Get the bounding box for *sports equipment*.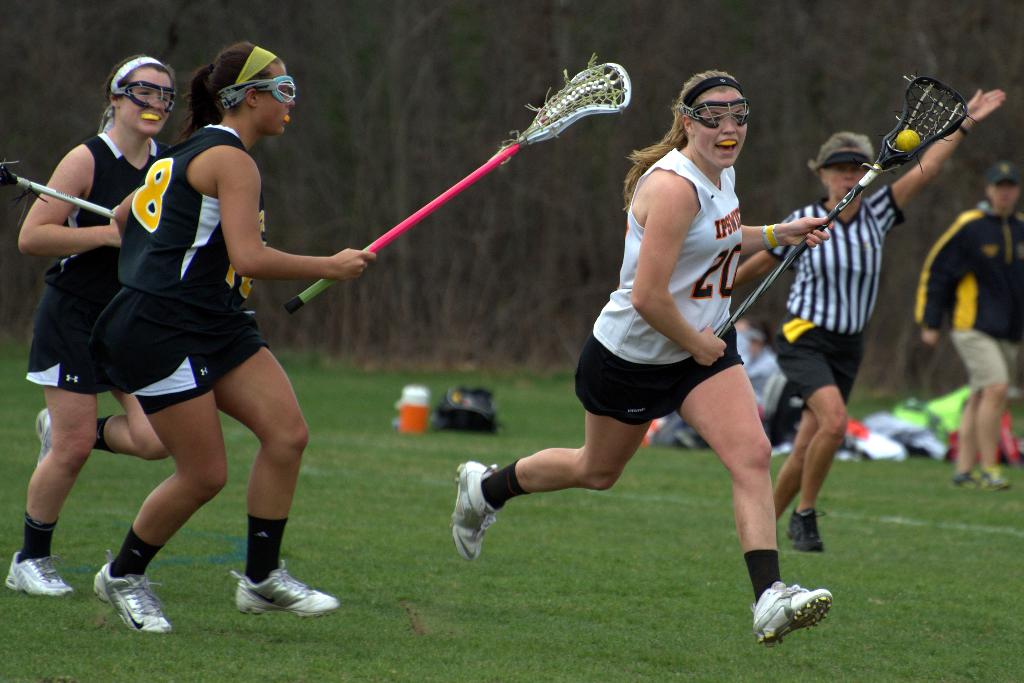
bbox=[0, 160, 113, 218].
